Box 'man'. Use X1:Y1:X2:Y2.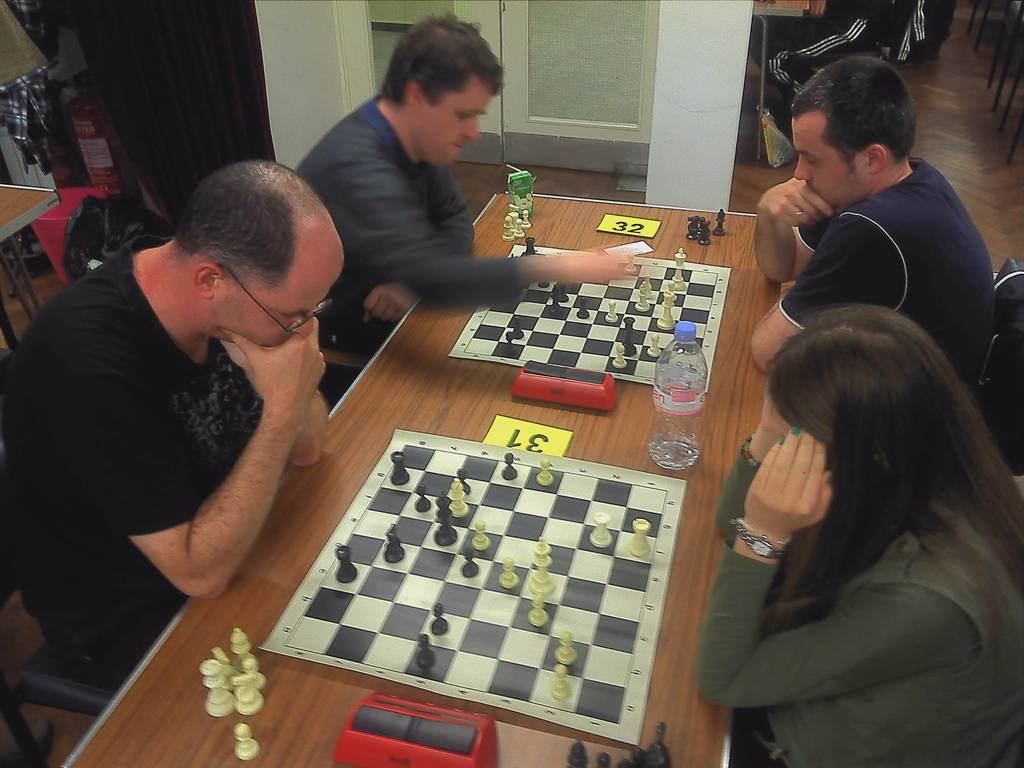
751:52:1002:378.
